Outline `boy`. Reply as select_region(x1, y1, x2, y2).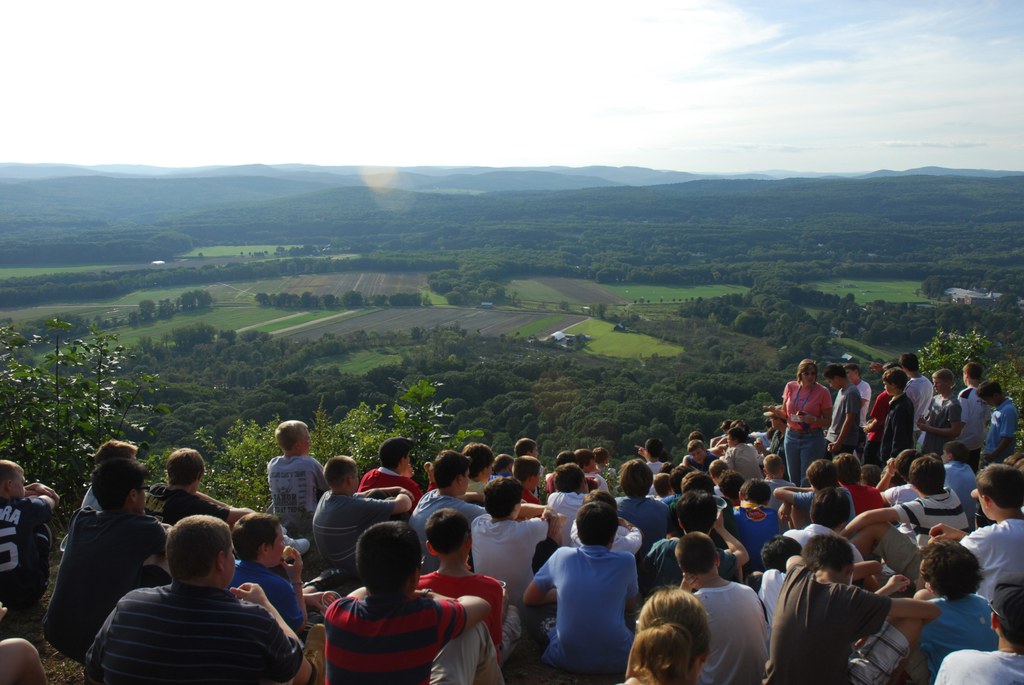
select_region(0, 460, 61, 615).
